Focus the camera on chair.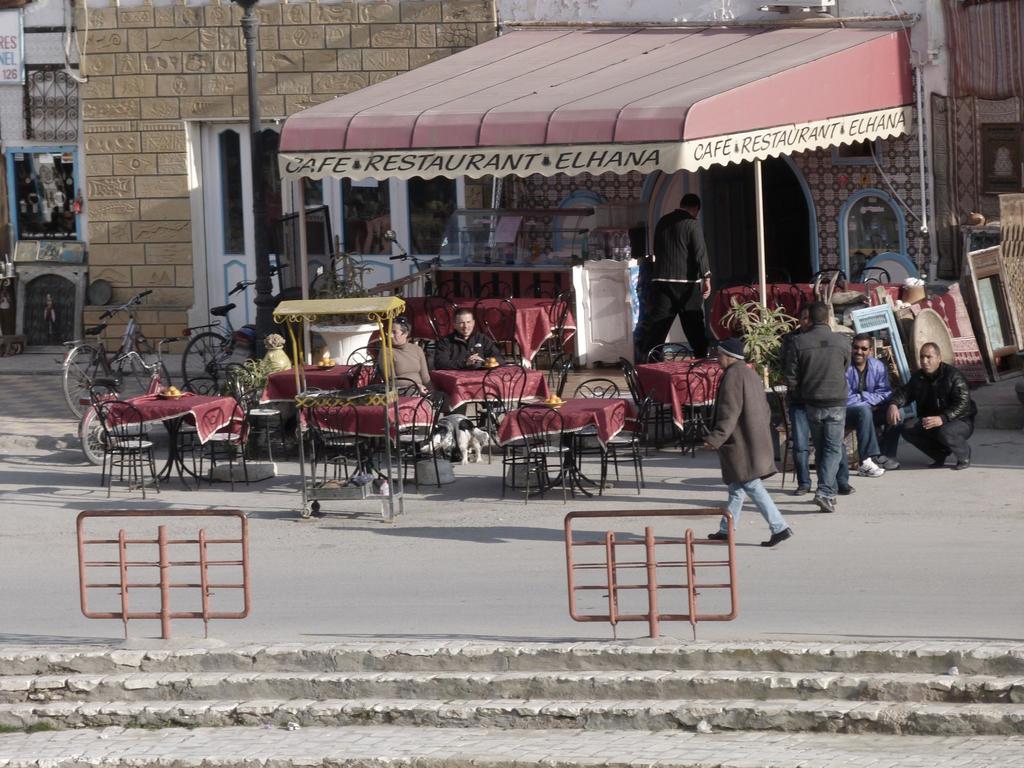
Focus region: crop(230, 360, 282, 472).
